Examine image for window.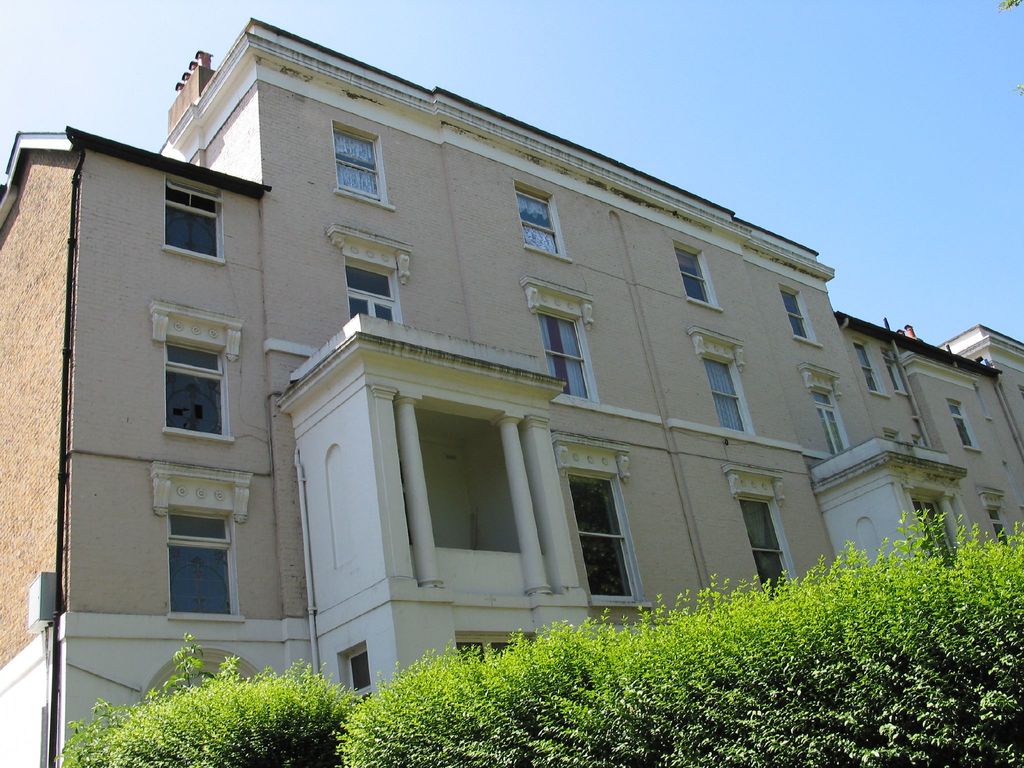
Examination result: [330, 125, 383, 206].
